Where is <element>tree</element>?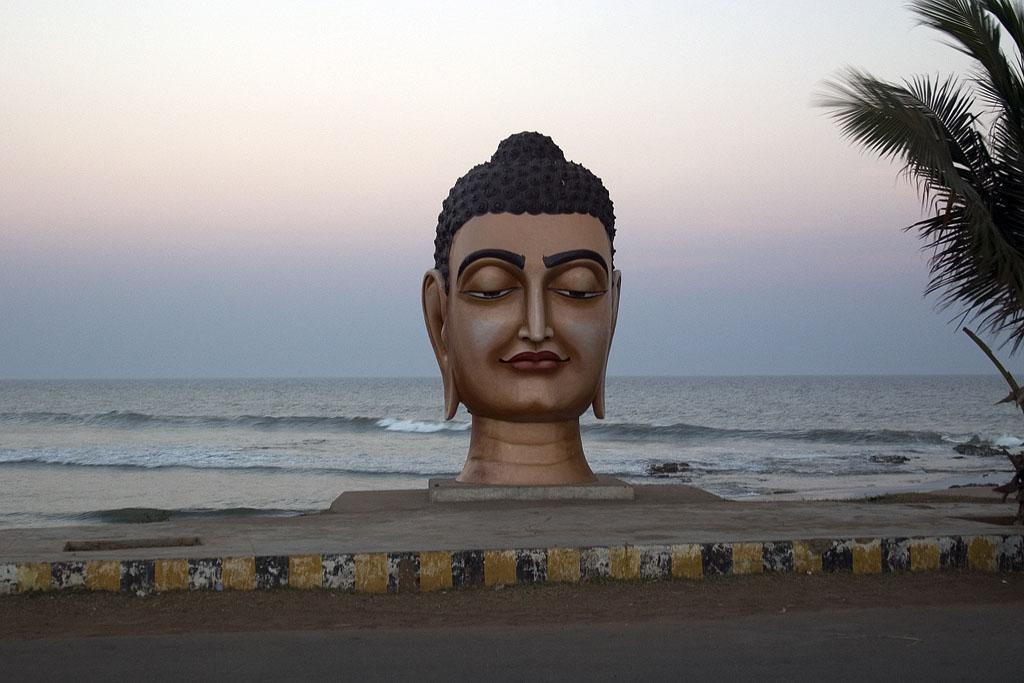
Rect(817, 7, 1019, 415).
